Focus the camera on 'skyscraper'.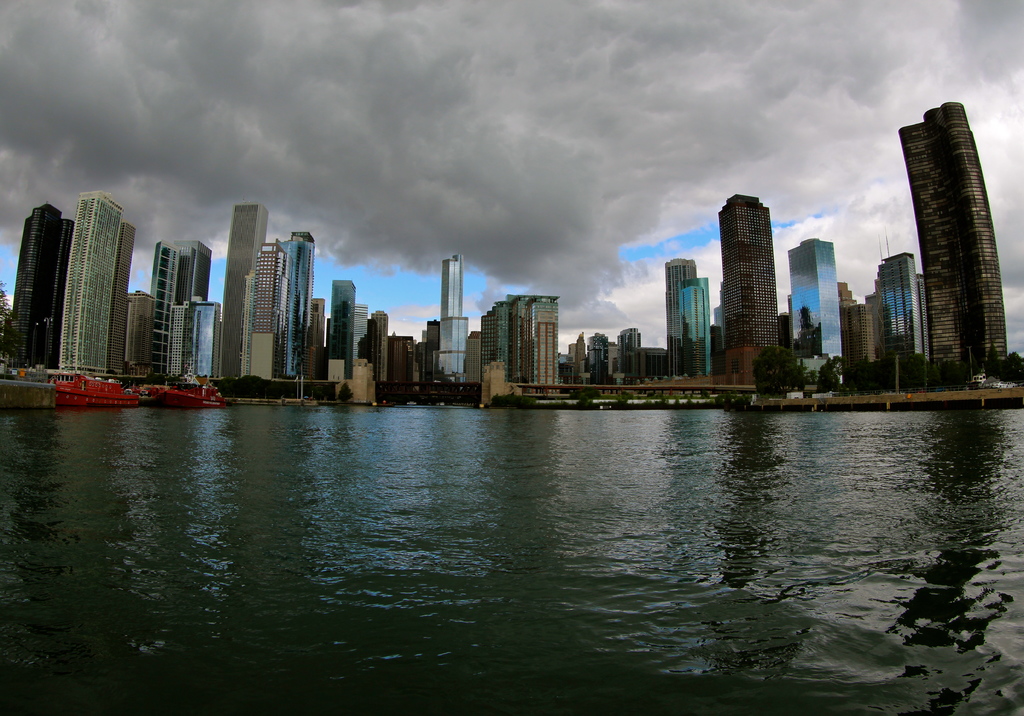
Focus region: 4, 202, 66, 372.
